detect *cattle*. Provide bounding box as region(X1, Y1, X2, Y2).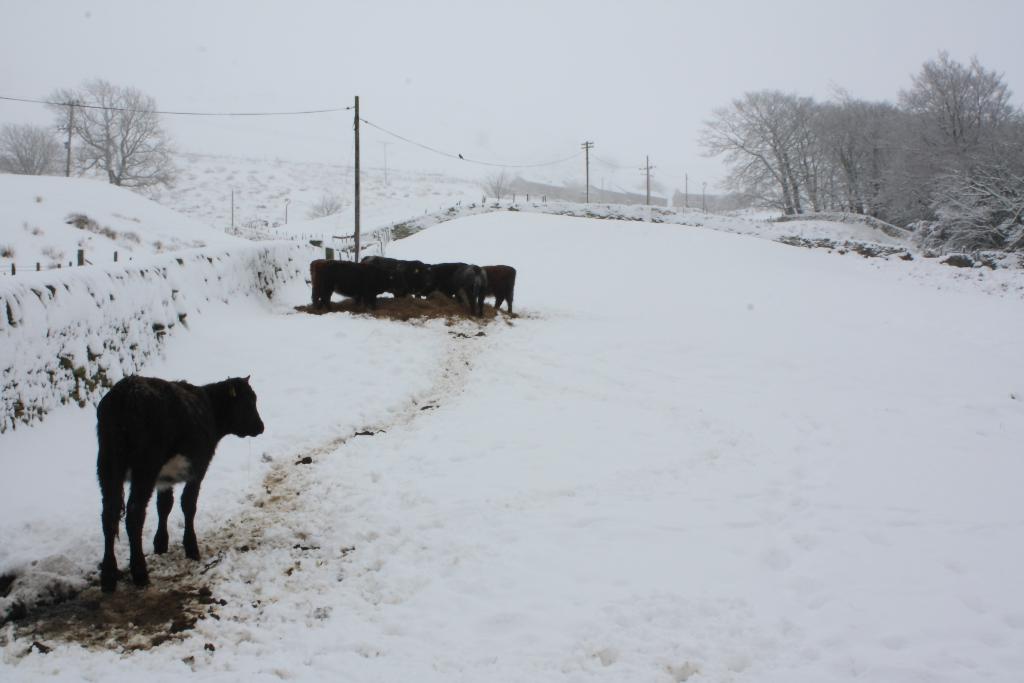
region(365, 256, 424, 295).
